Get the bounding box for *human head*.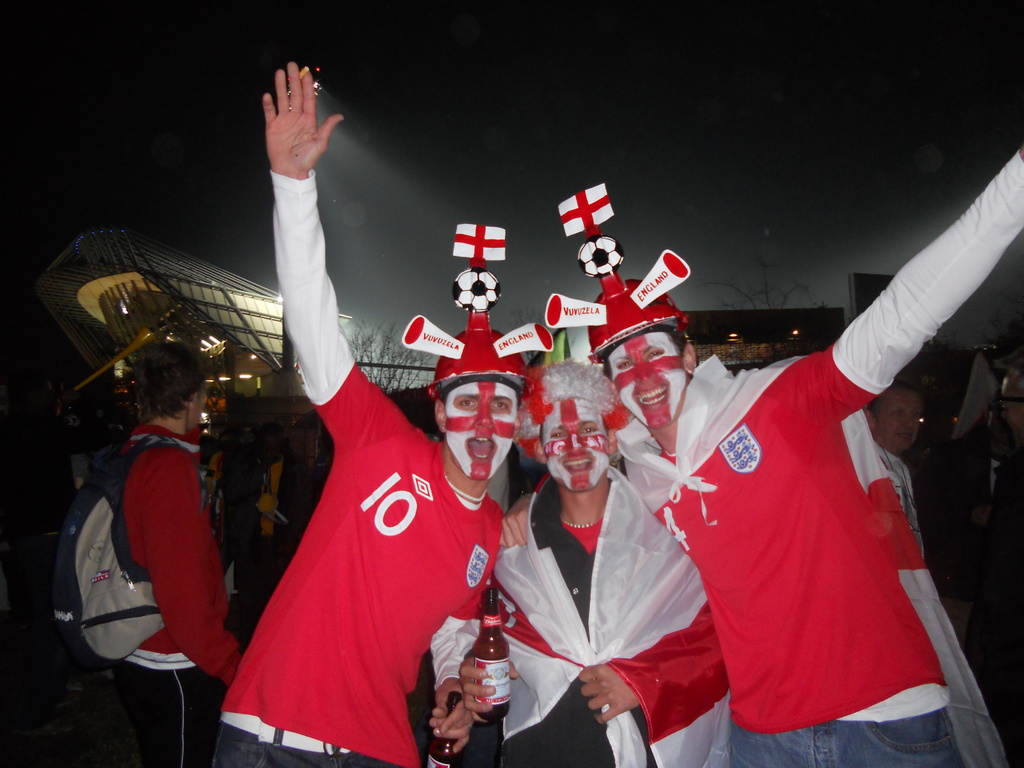
crop(426, 385, 529, 471).
